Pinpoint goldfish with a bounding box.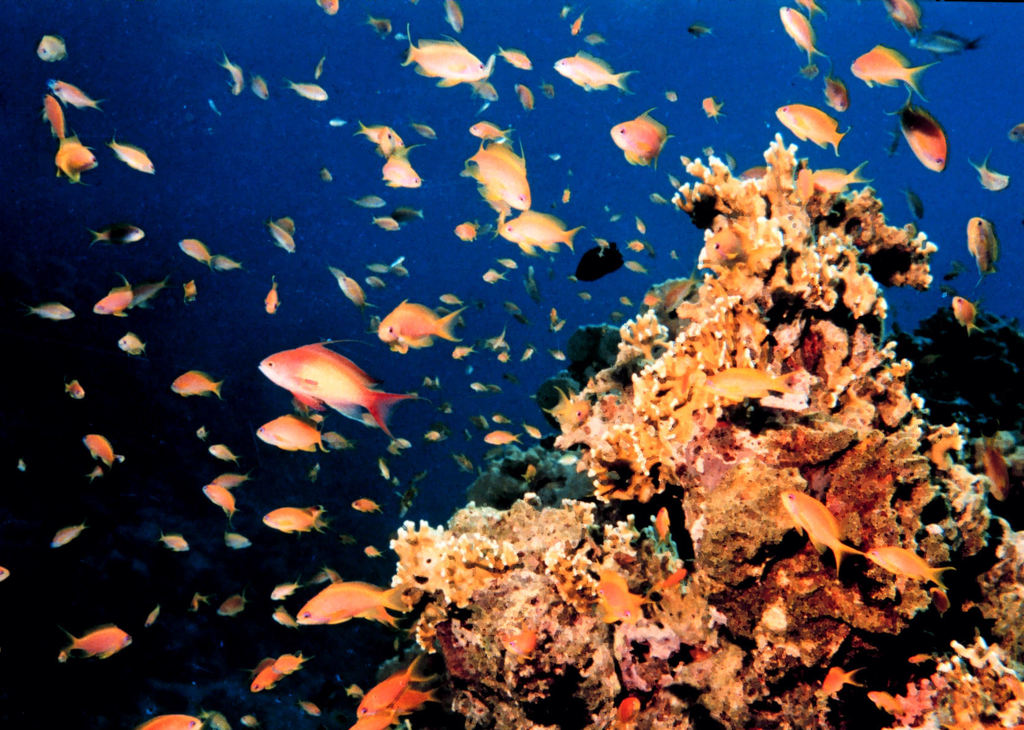
468/76/501/101.
